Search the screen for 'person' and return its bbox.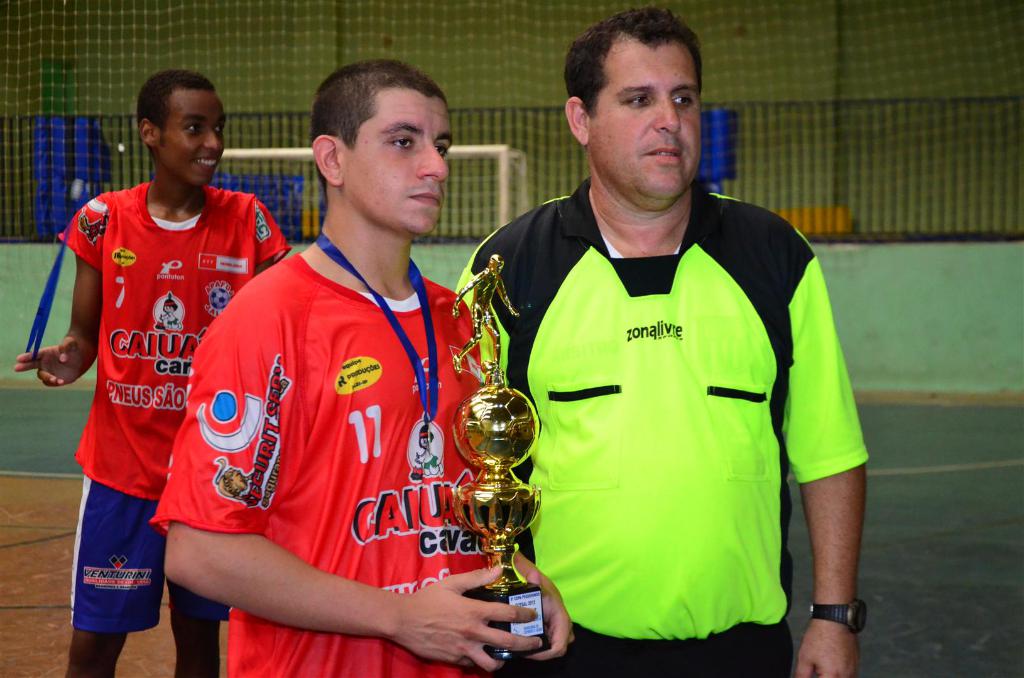
Found: Rect(15, 67, 290, 677).
